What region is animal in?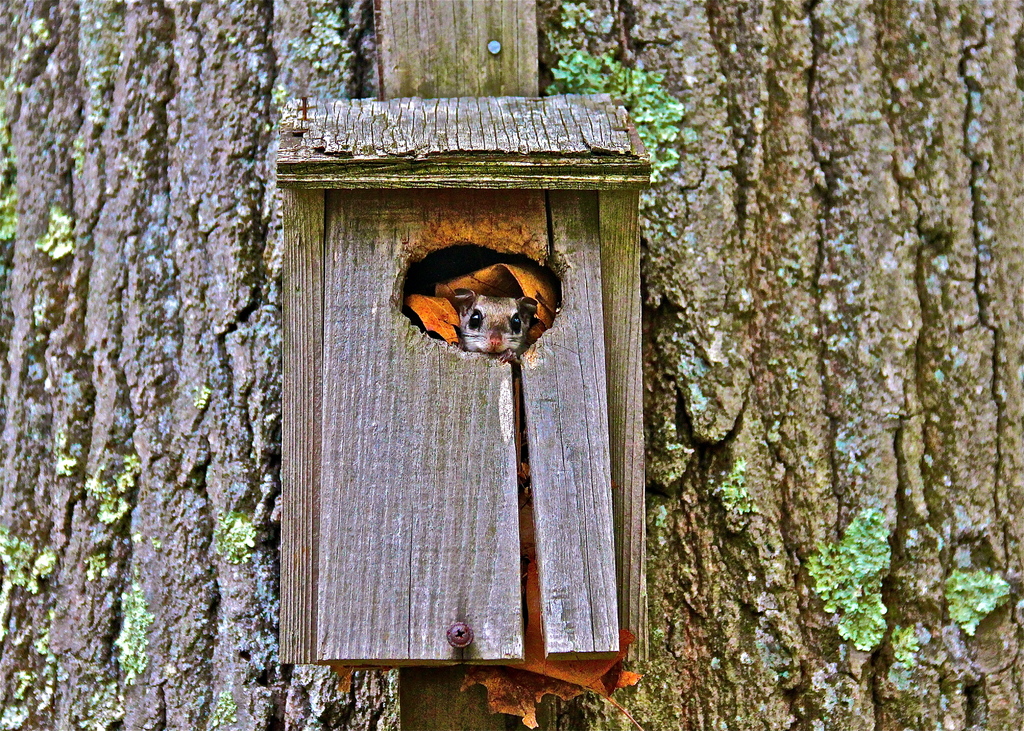
{"left": 458, "top": 285, "right": 540, "bottom": 367}.
